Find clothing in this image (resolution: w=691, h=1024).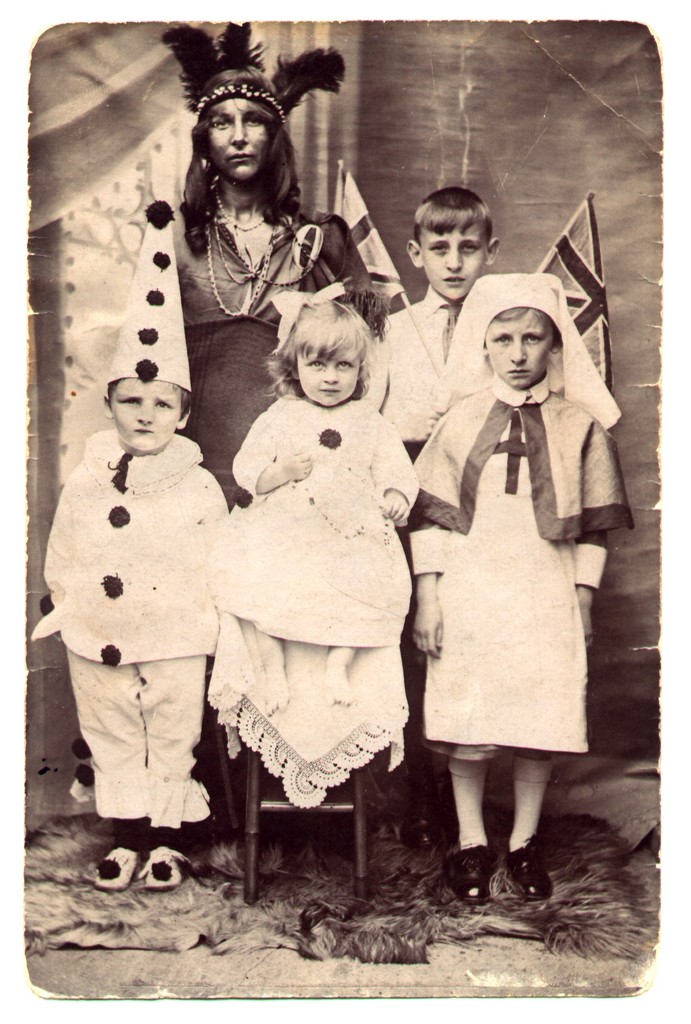
<region>180, 188, 377, 511</region>.
